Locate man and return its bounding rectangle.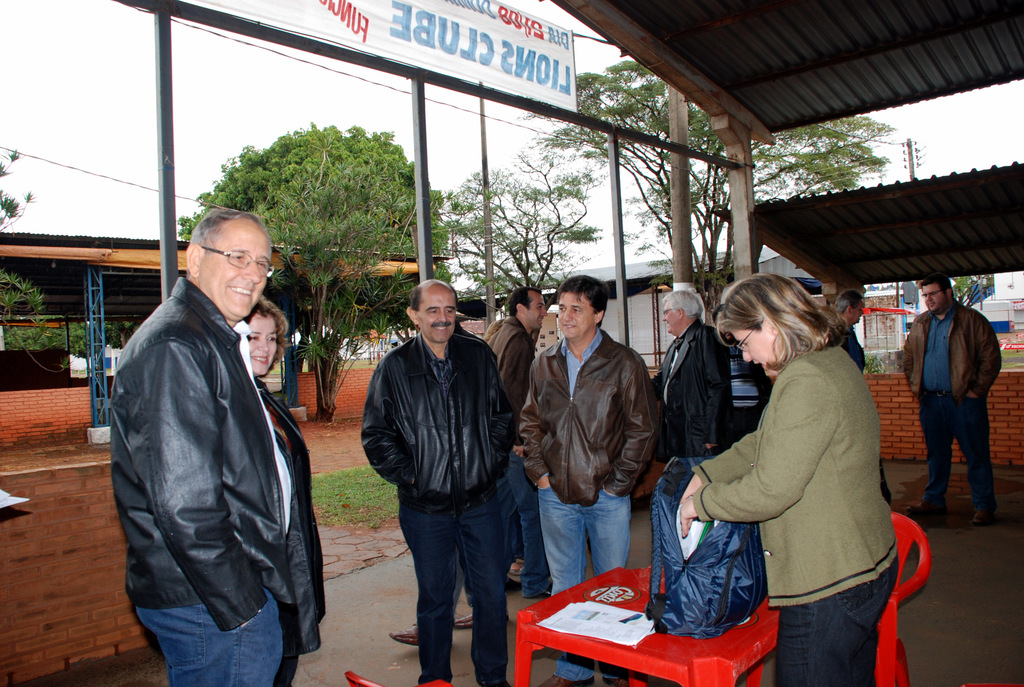
(658, 285, 732, 452).
